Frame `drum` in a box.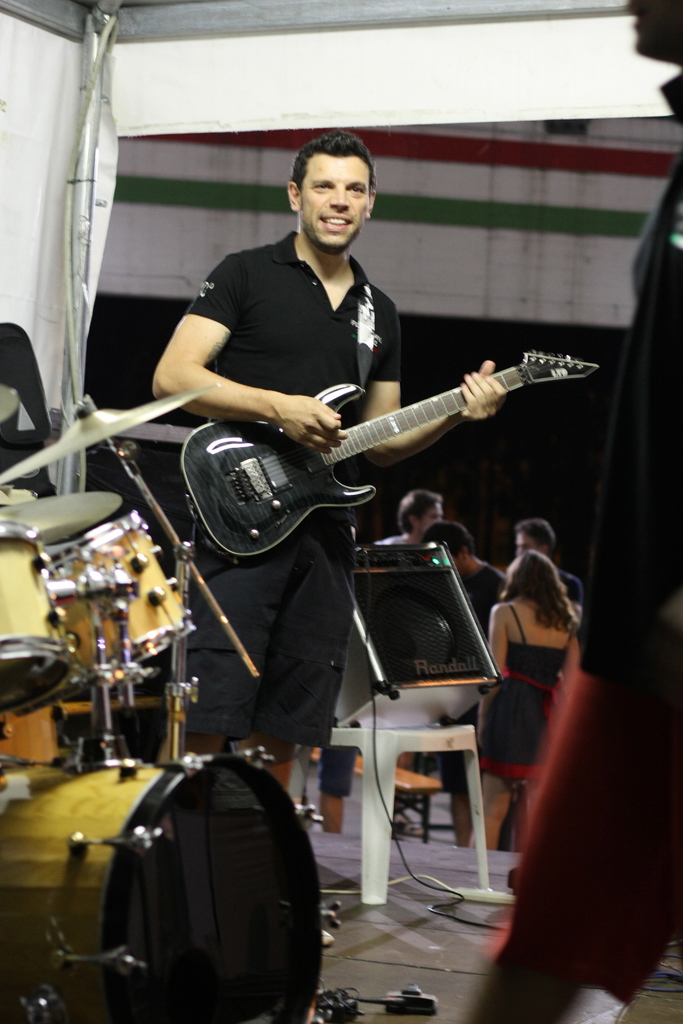
0, 749, 315, 1023.
